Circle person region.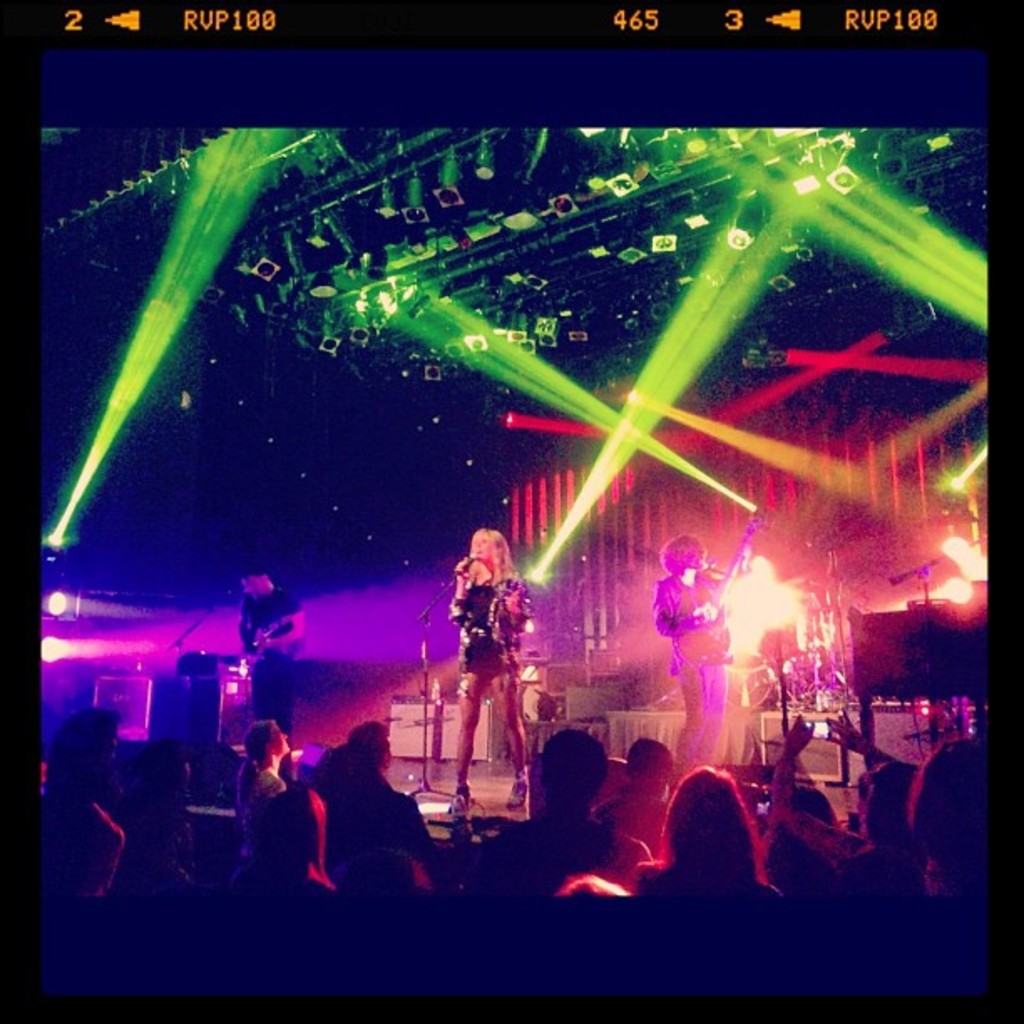
Region: (left=644, top=520, right=743, bottom=778).
